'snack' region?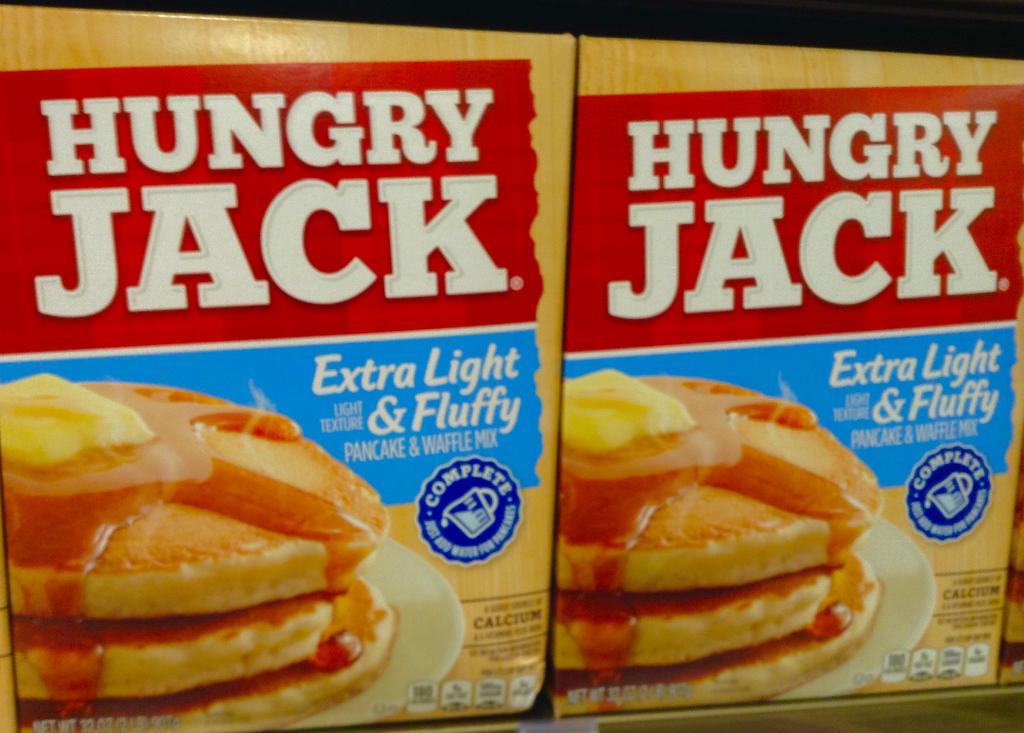
[x1=20, y1=19, x2=590, y2=732]
